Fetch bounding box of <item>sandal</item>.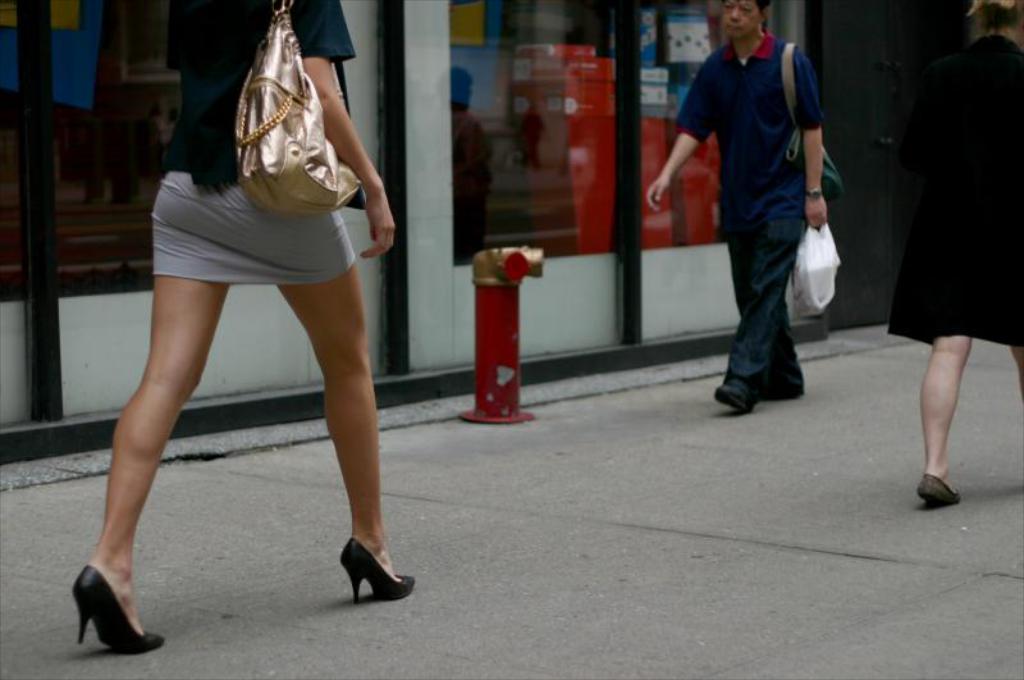
Bbox: 69, 558, 166, 649.
